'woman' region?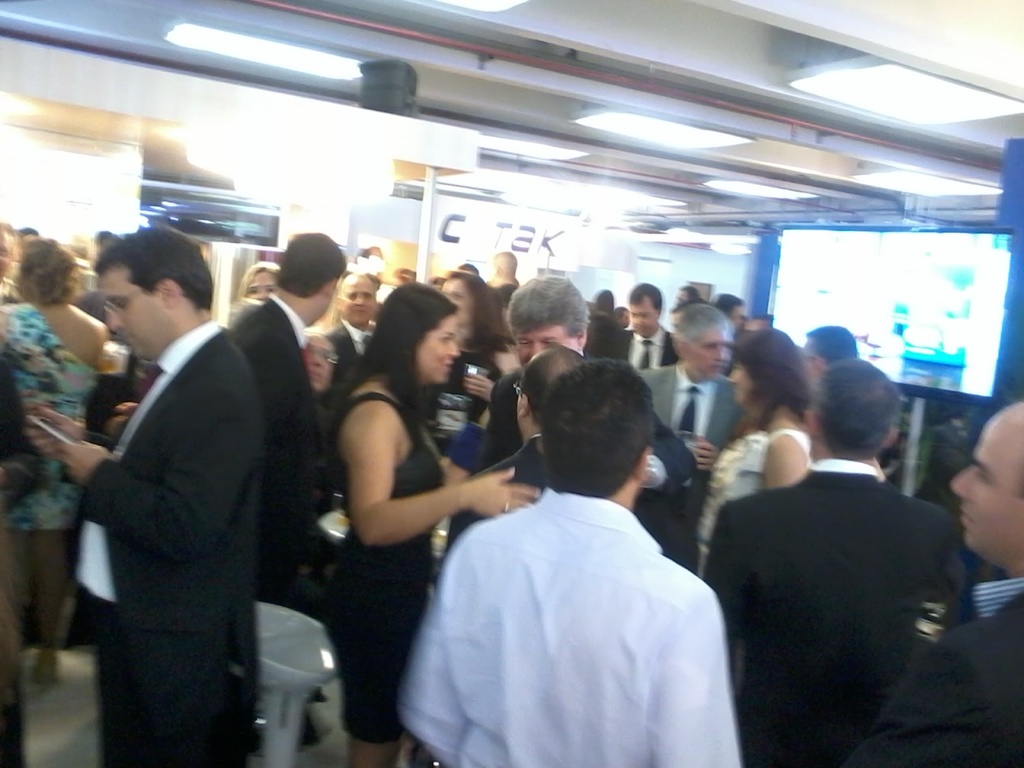
0 238 118 686
